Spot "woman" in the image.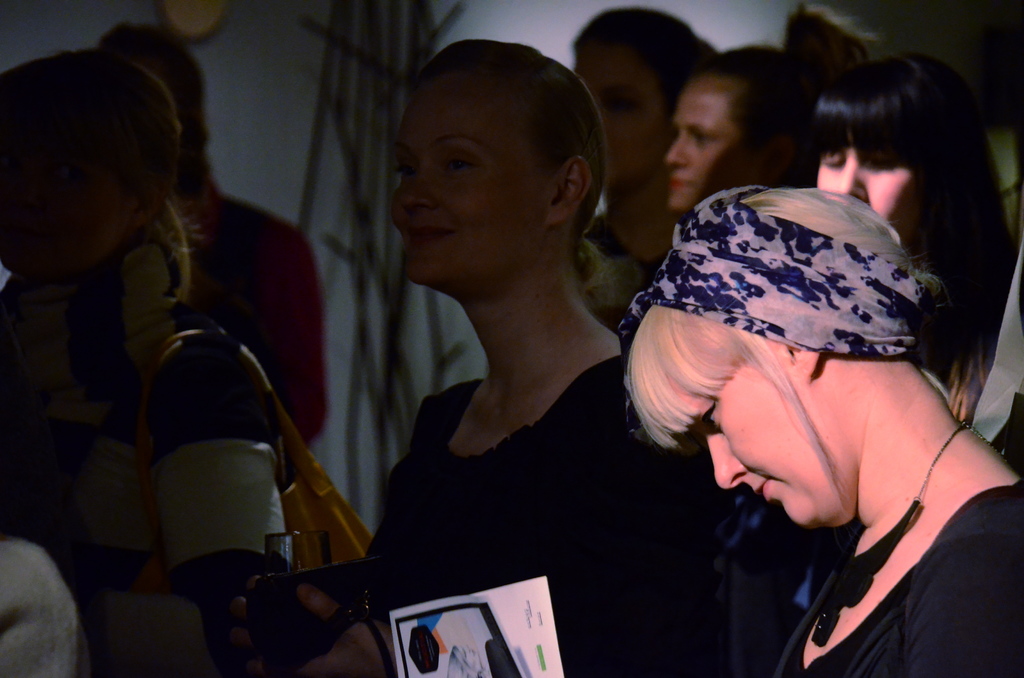
"woman" found at locate(305, 17, 701, 677).
